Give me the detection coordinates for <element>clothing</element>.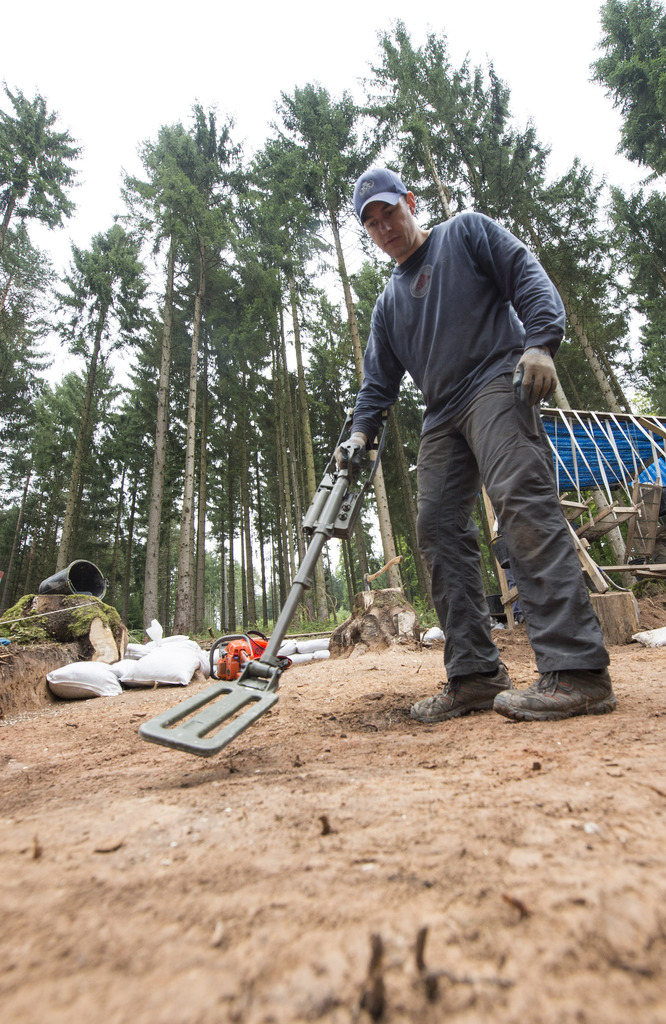
<box>338,170,603,699</box>.
